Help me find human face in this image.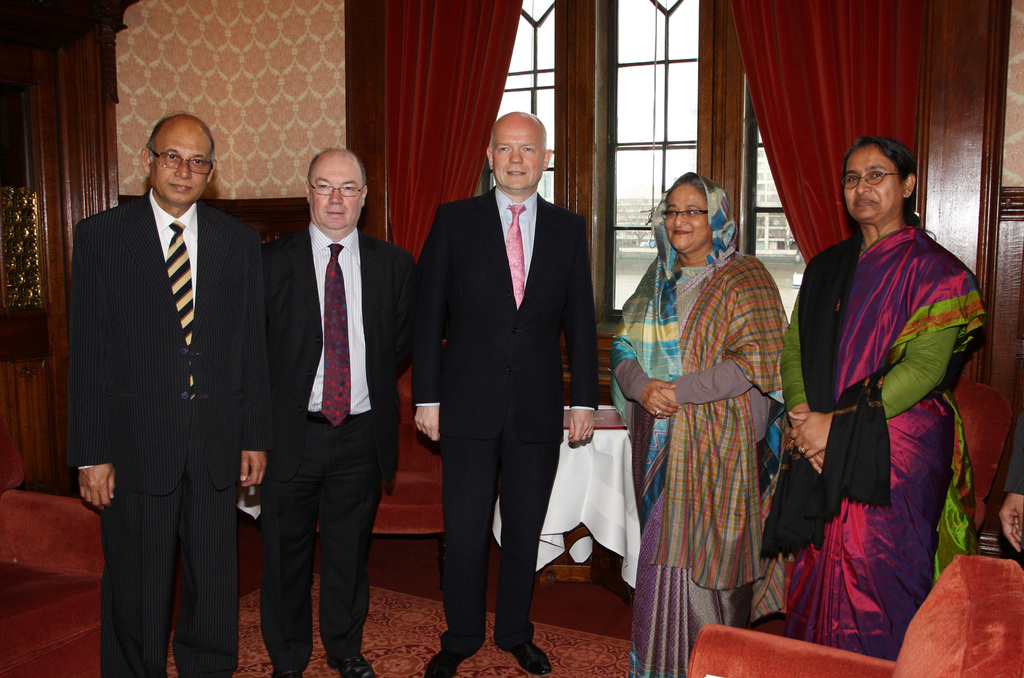
Found it: {"x1": 310, "y1": 157, "x2": 364, "y2": 234}.
